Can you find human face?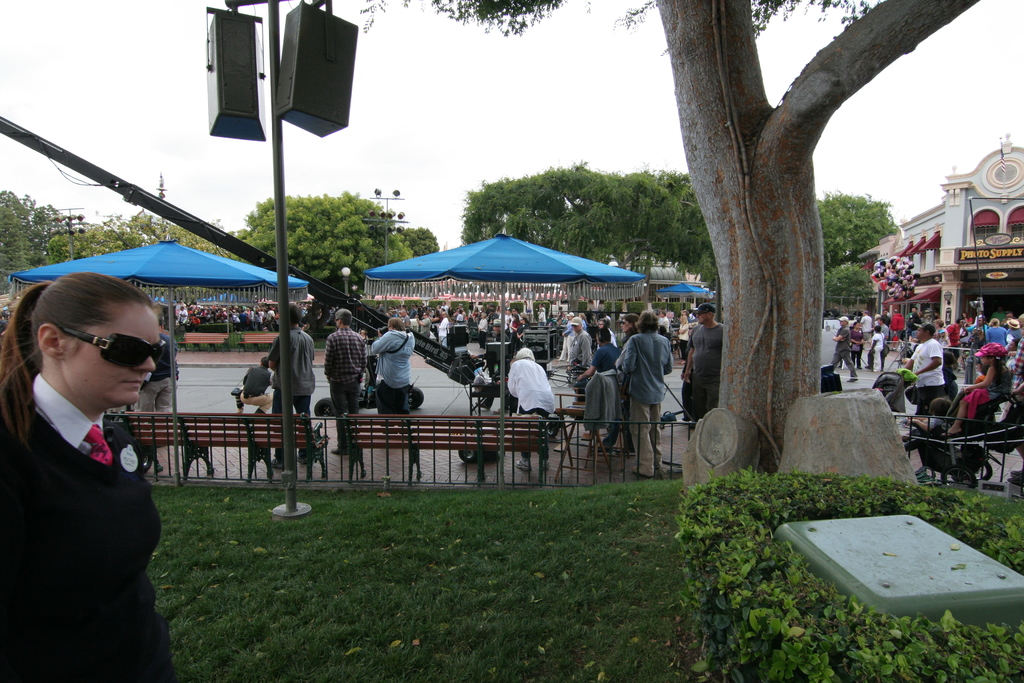
Yes, bounding box: locate(619, 319, 632, 332).
